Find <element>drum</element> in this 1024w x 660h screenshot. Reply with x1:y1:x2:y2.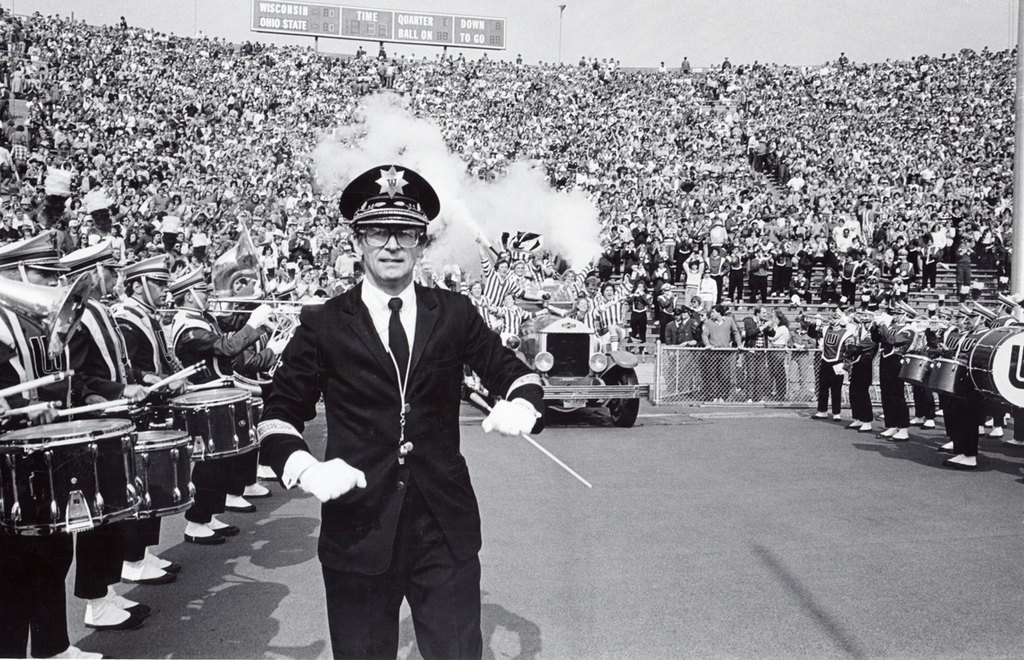
965:319:1023:412.
